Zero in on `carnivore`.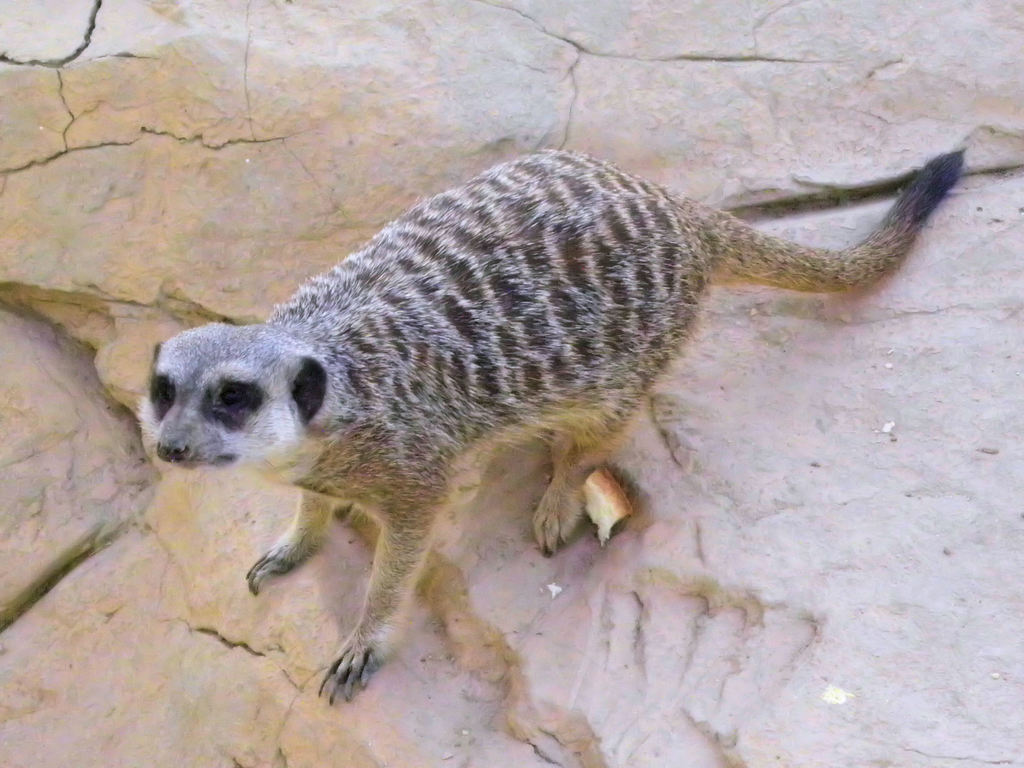
Zeroed in: (148,140,971,703).
